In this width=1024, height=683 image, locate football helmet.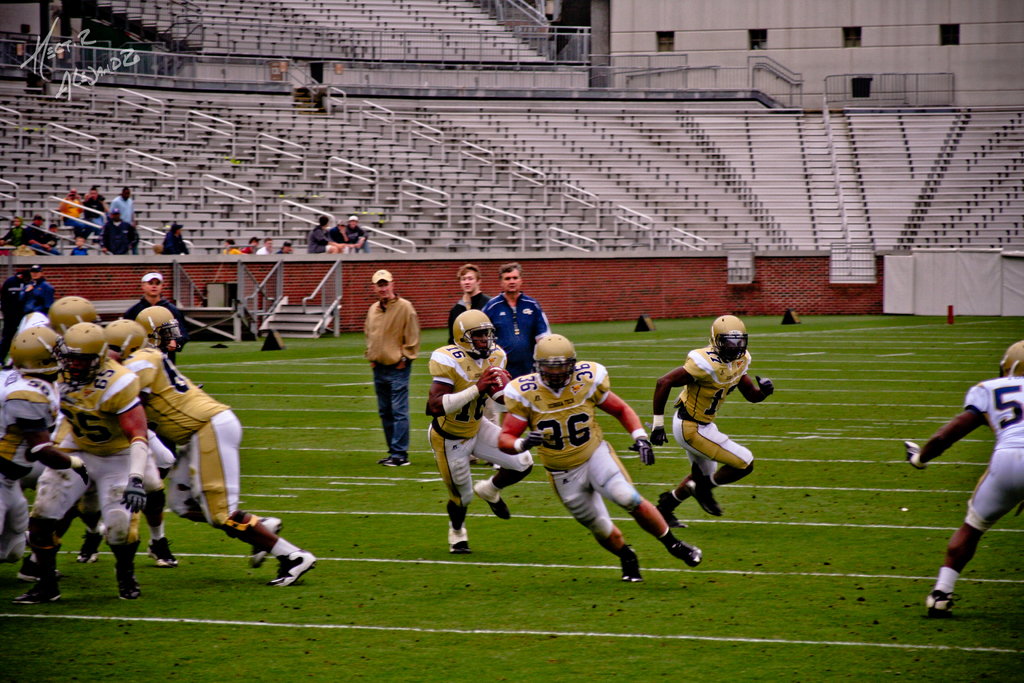
Bounding box: {"left": 60, "top": 324, "right": 112, "bottom": 377}.
